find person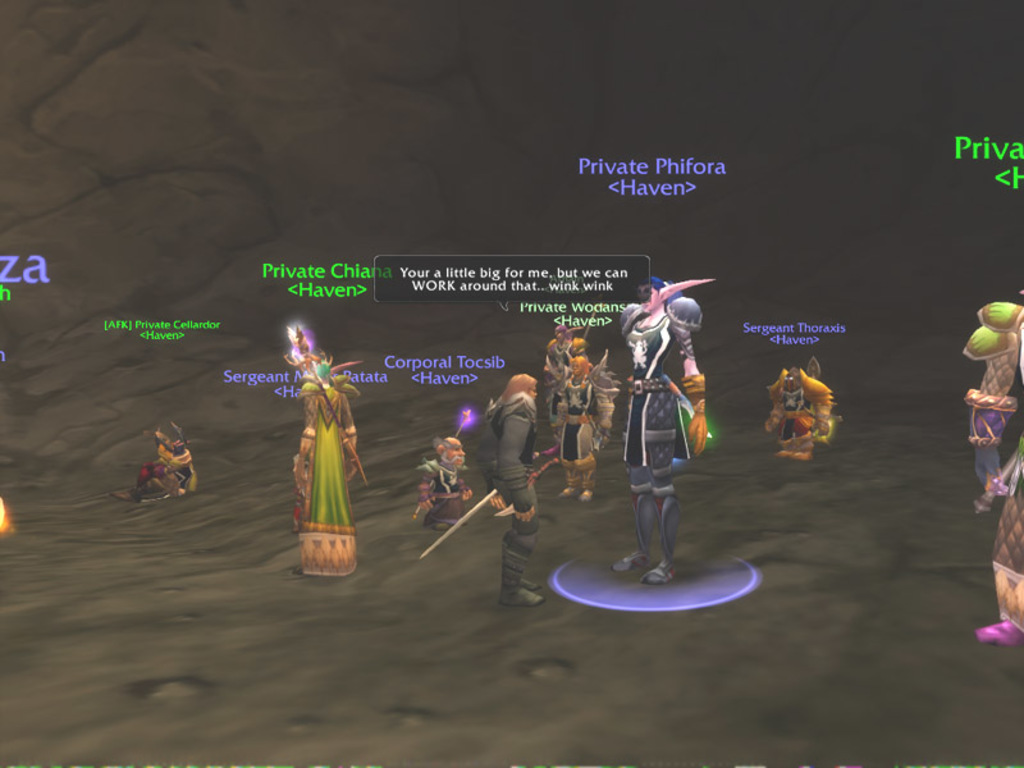
crop(120, 429, 191, 495)
